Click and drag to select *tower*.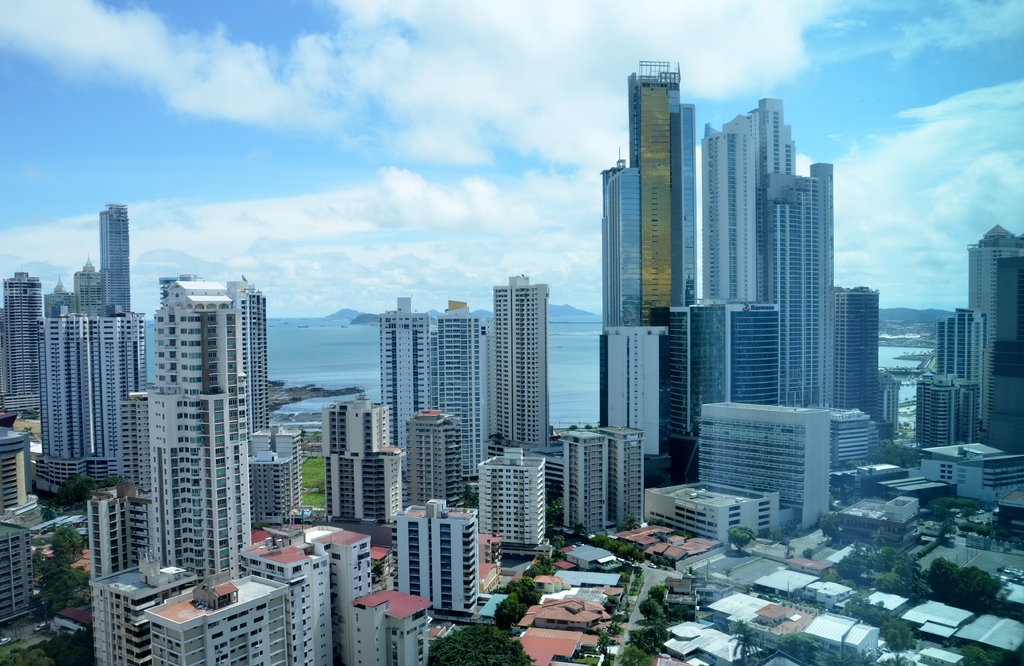
Selection: (left=922, top=373, right=972, bottom=459).
